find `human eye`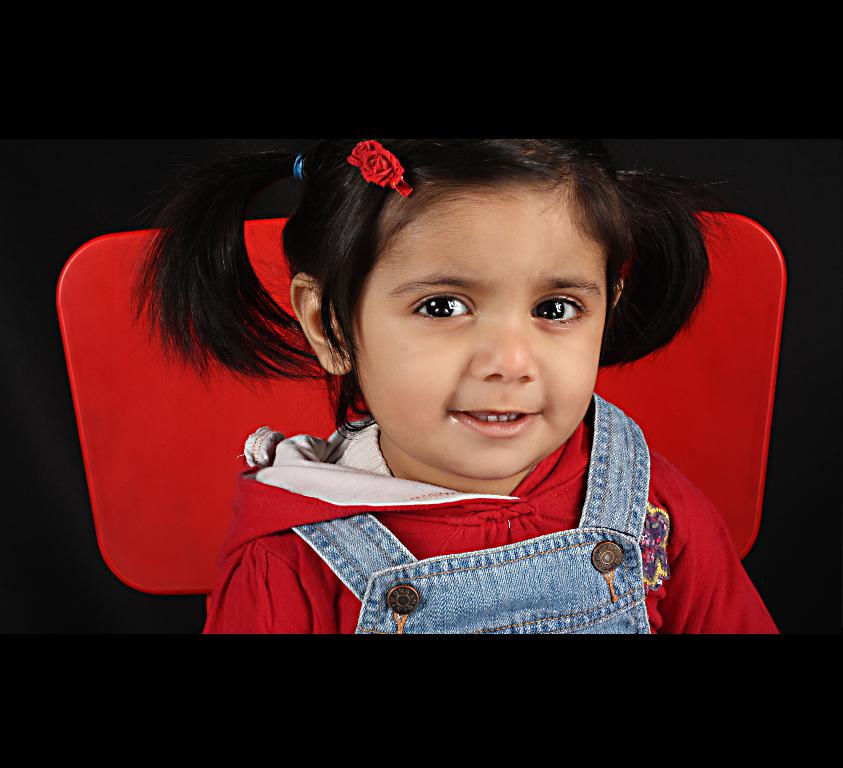
534,297,588,327
